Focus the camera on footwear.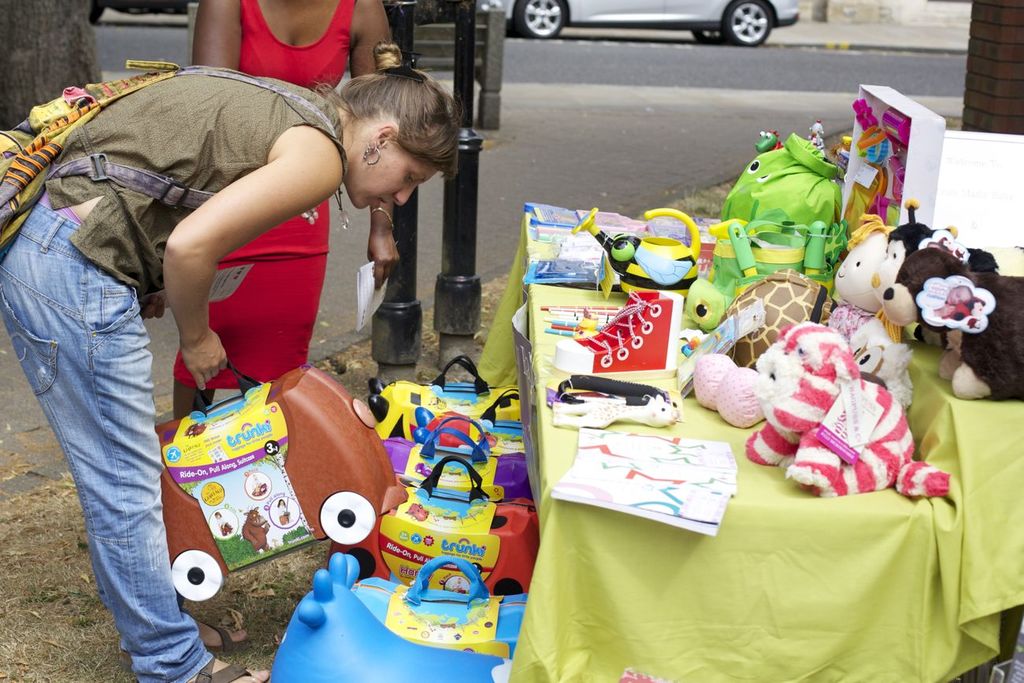
Focus region: left=186, top=660, right=272, bottom=682.
